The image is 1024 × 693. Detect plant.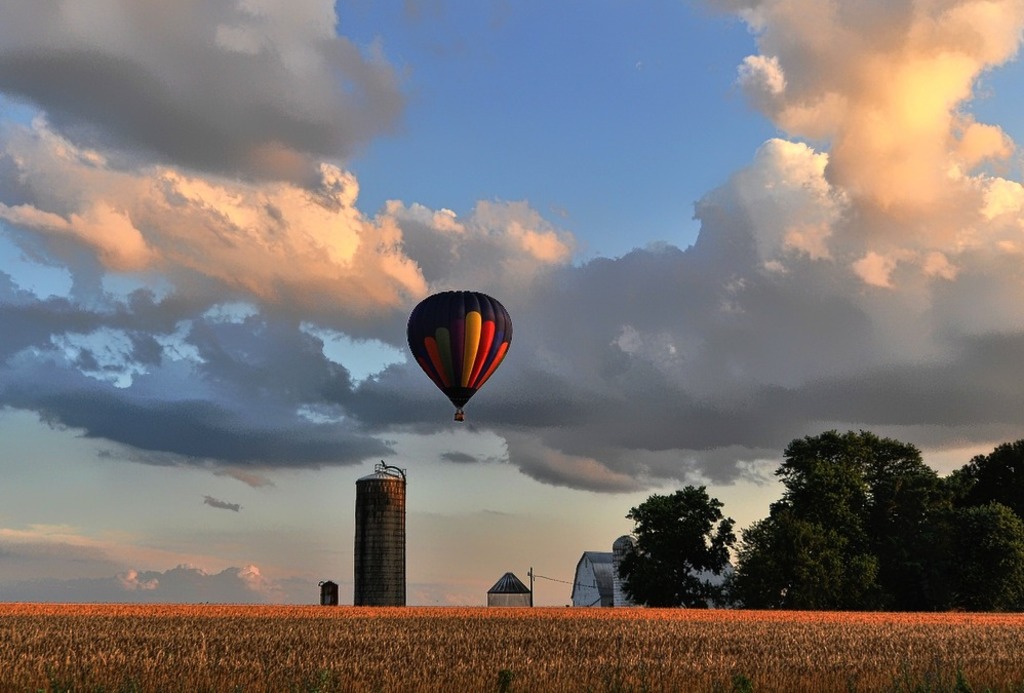
Detection: [703,670,760,692].
